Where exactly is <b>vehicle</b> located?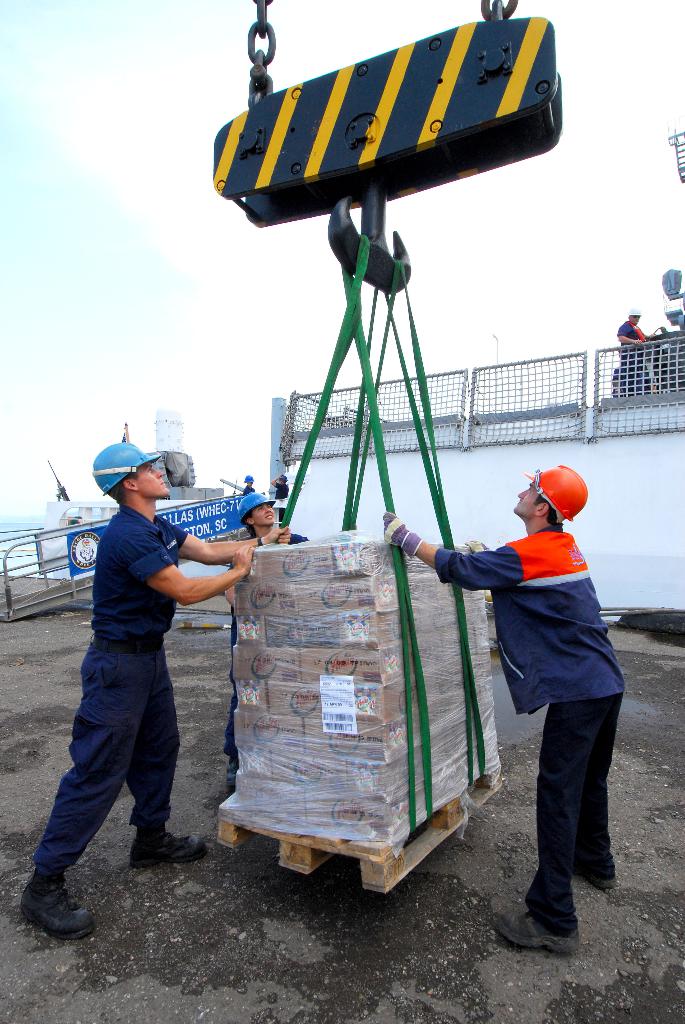
Its bounding box is (x1=281, y1=127, x2=684, y2=612).
